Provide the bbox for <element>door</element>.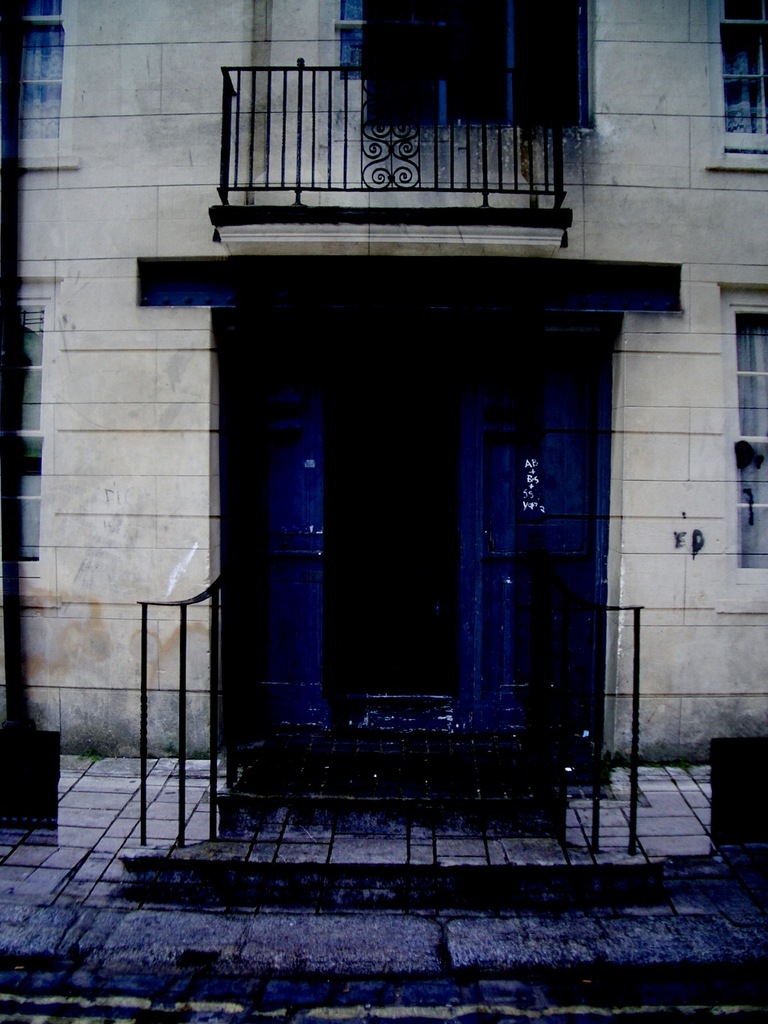
l=221, t=272, r=616, b=806.
